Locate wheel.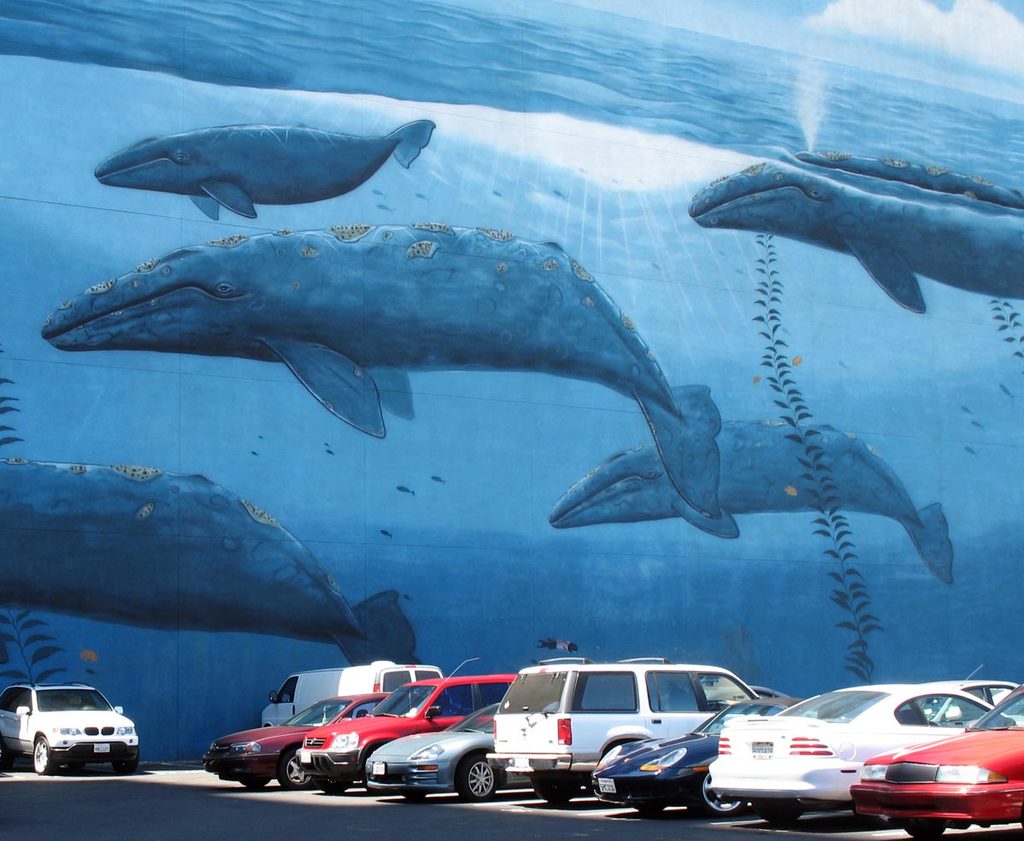
Bounding box: bbox=(904, 825, 946, 840).
